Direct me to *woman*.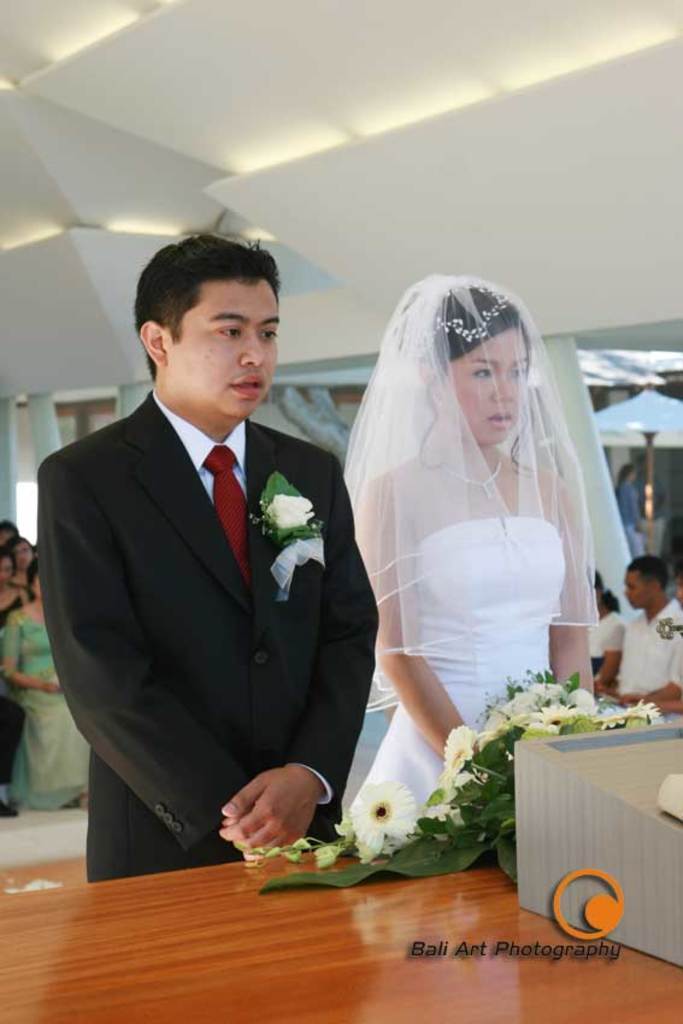
Direction: 318,273,625,865.
